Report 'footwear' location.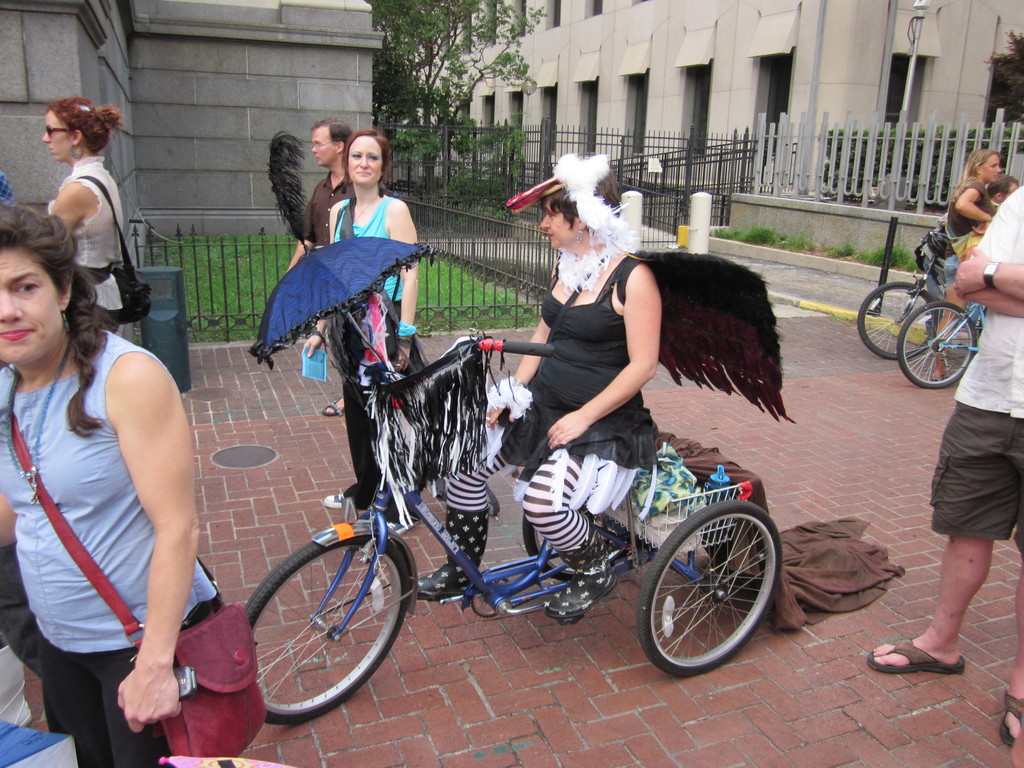
Report: Rect(387, 514, 422, 536).
